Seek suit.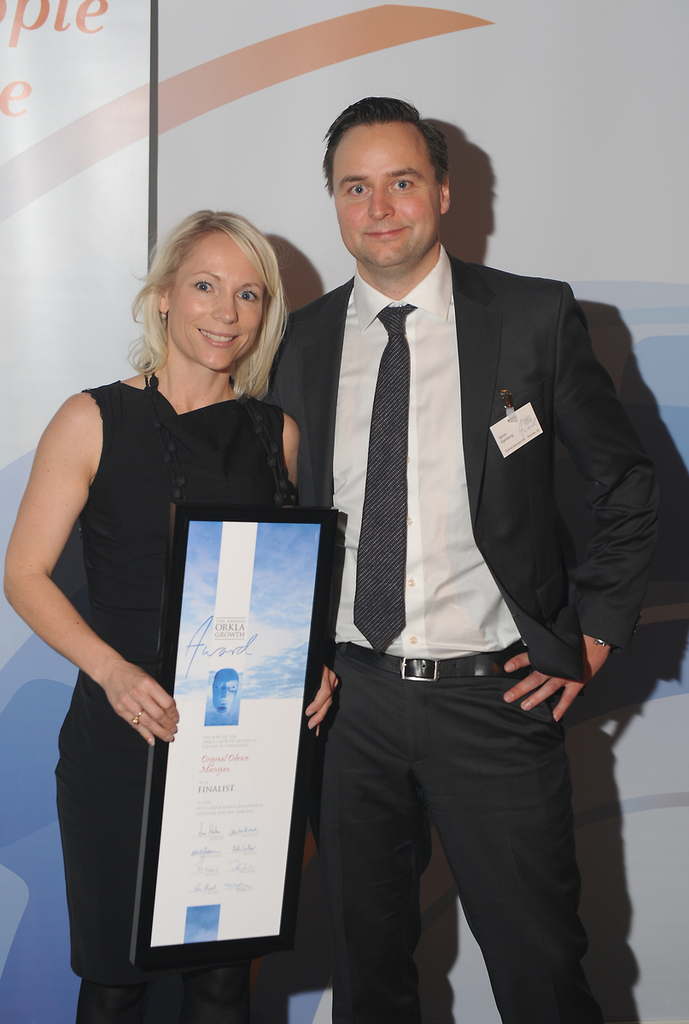
bbox=(277, 167, 653, 987).
